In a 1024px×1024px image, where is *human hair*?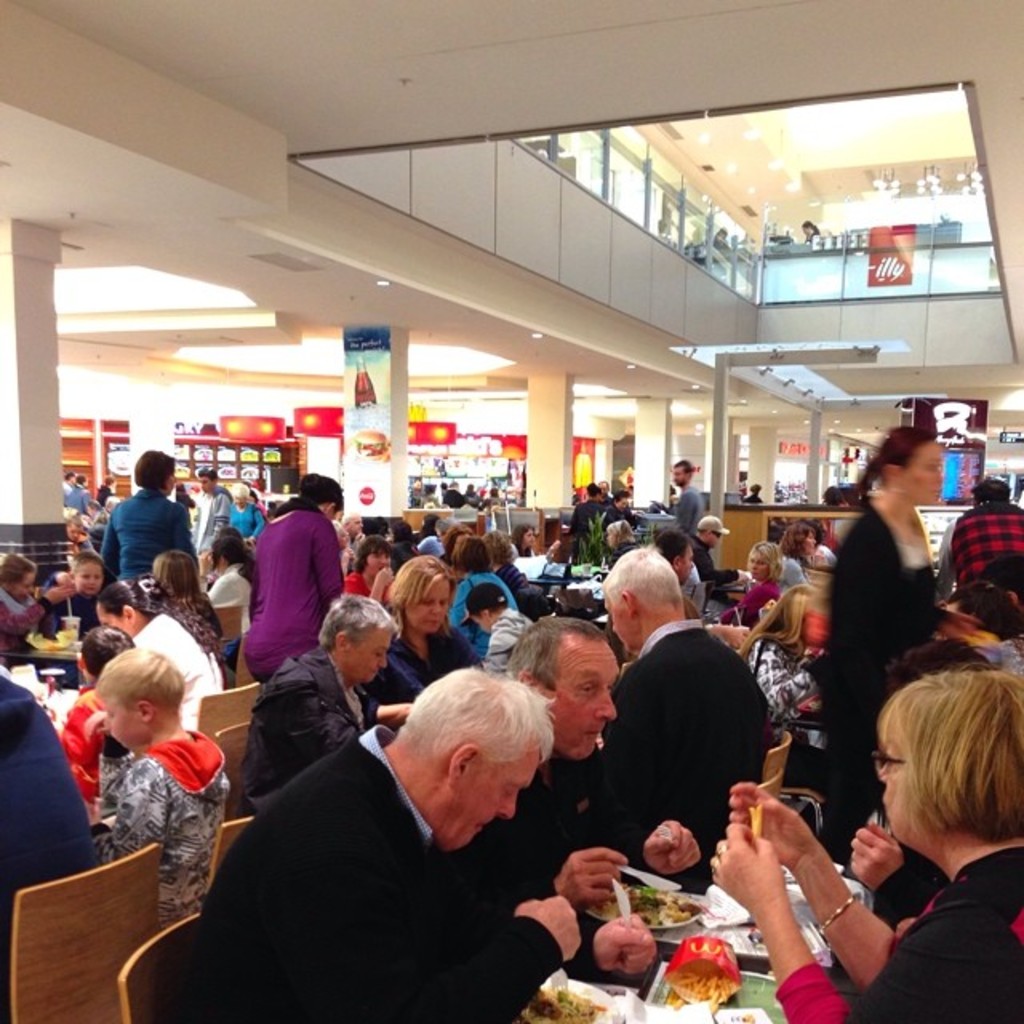
select_region(382, 554, 459, 642).
